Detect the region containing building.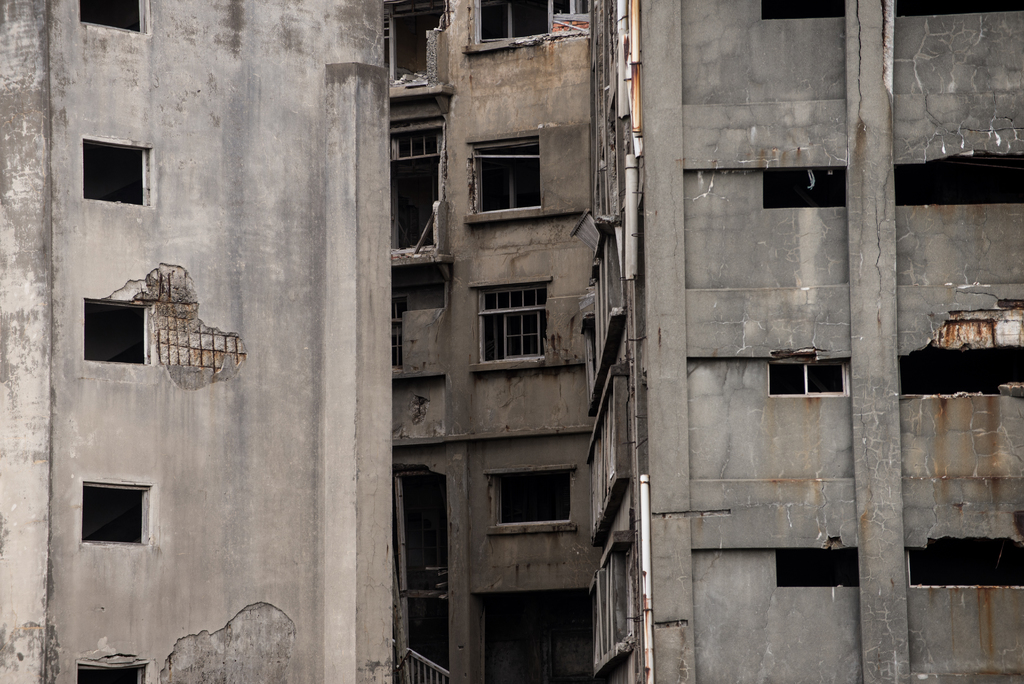
x1=0, y1=0, x2=392, y2=683.
